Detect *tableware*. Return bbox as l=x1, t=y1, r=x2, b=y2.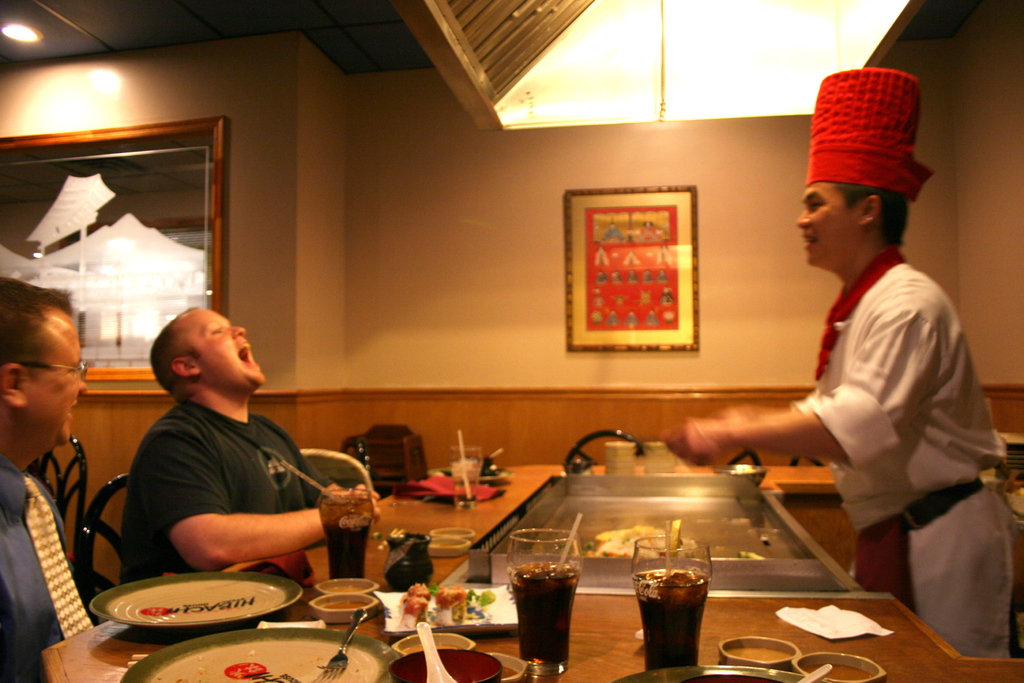
l=392, t=625, r=474, b=655.
